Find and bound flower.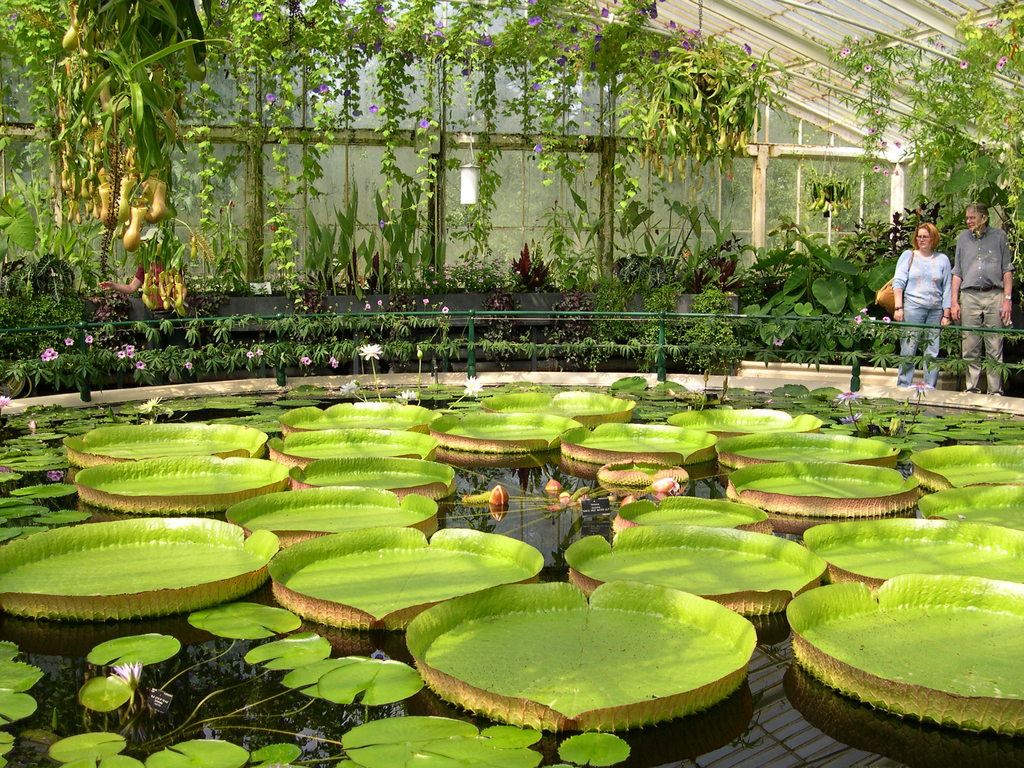
Bound: bbox=[342, 90, 349, 99].
